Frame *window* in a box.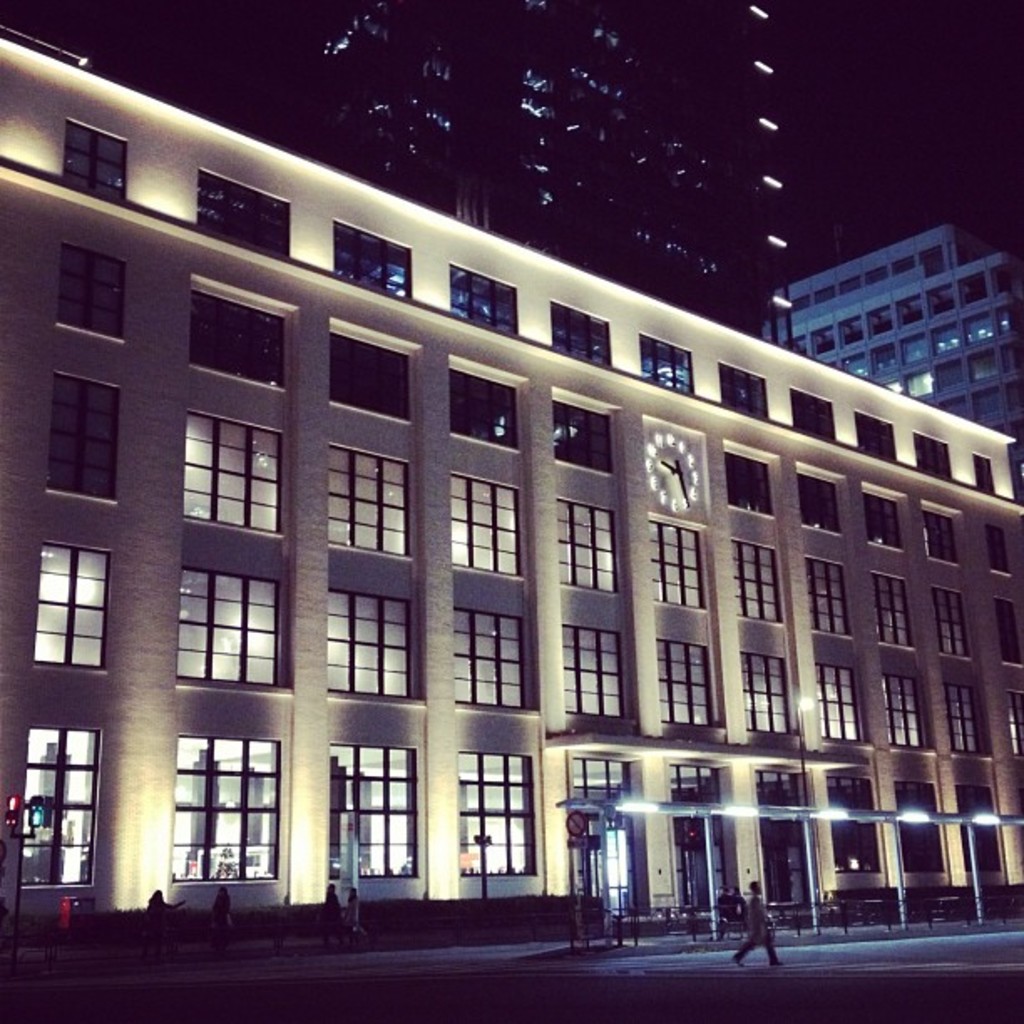
box(788, 390, 835, 442).
